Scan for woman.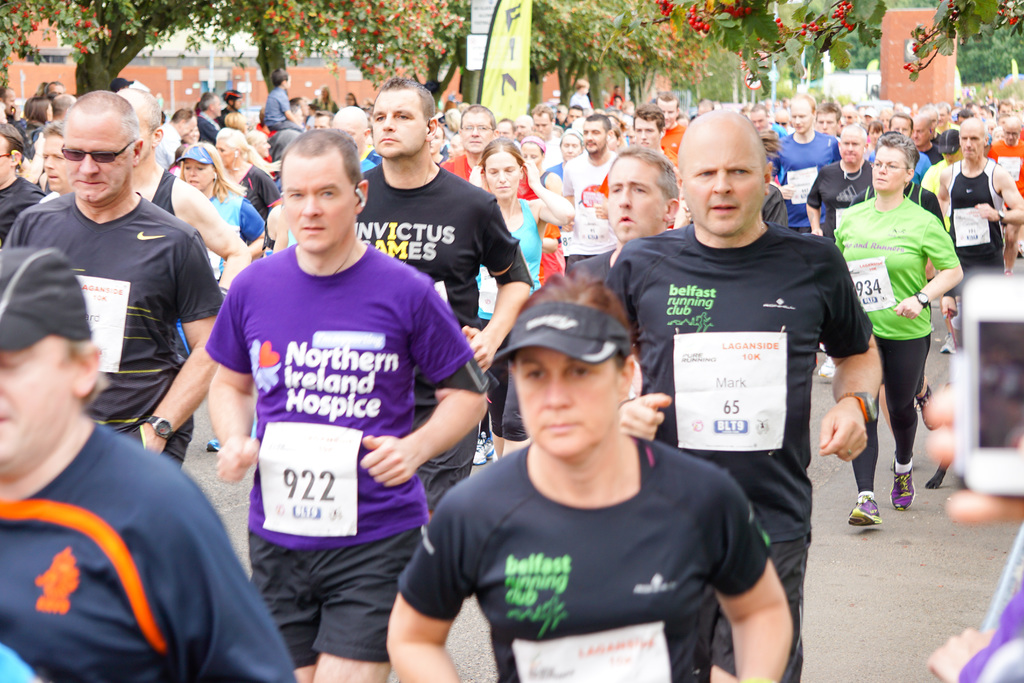
Scan result: pyautogui.locateOnScreen(384, 267, 796, 682).
